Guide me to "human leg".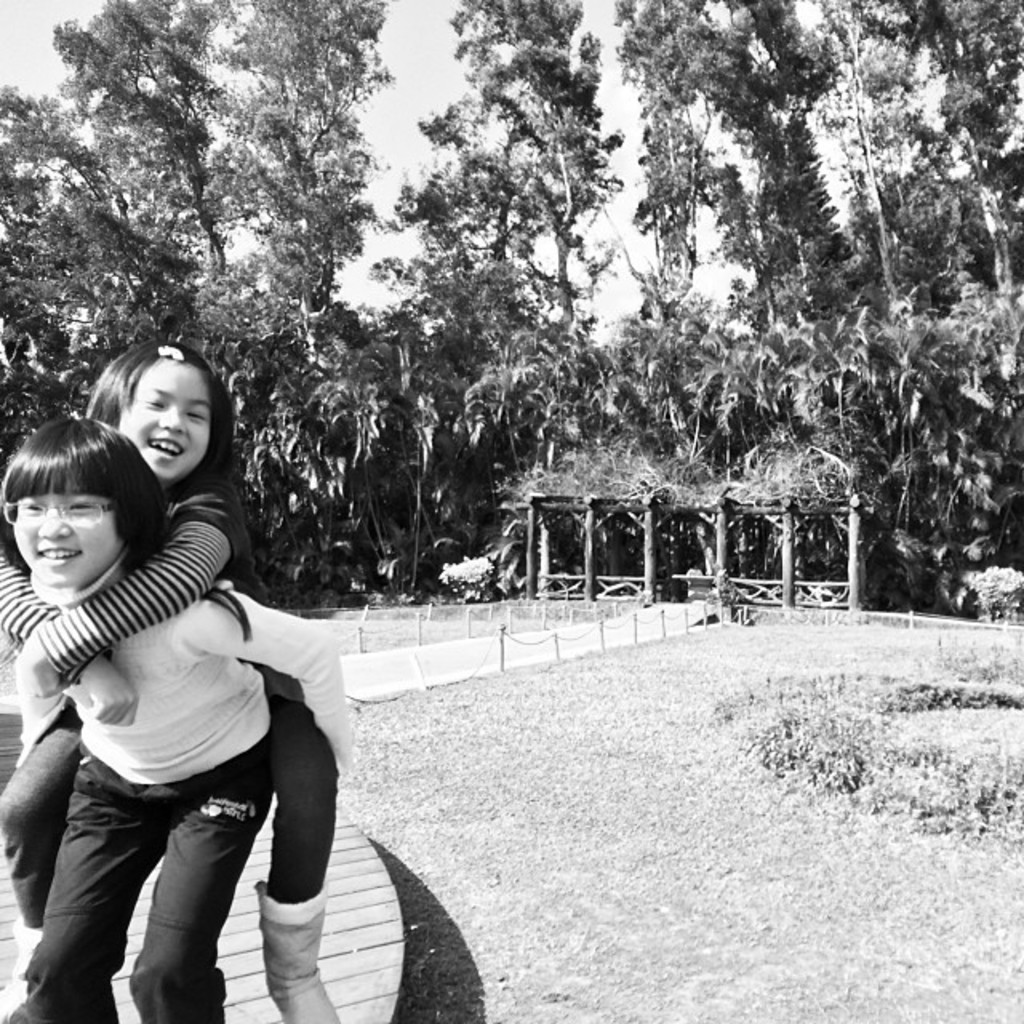
Guidance: box(261, 680, 325, 1022).
